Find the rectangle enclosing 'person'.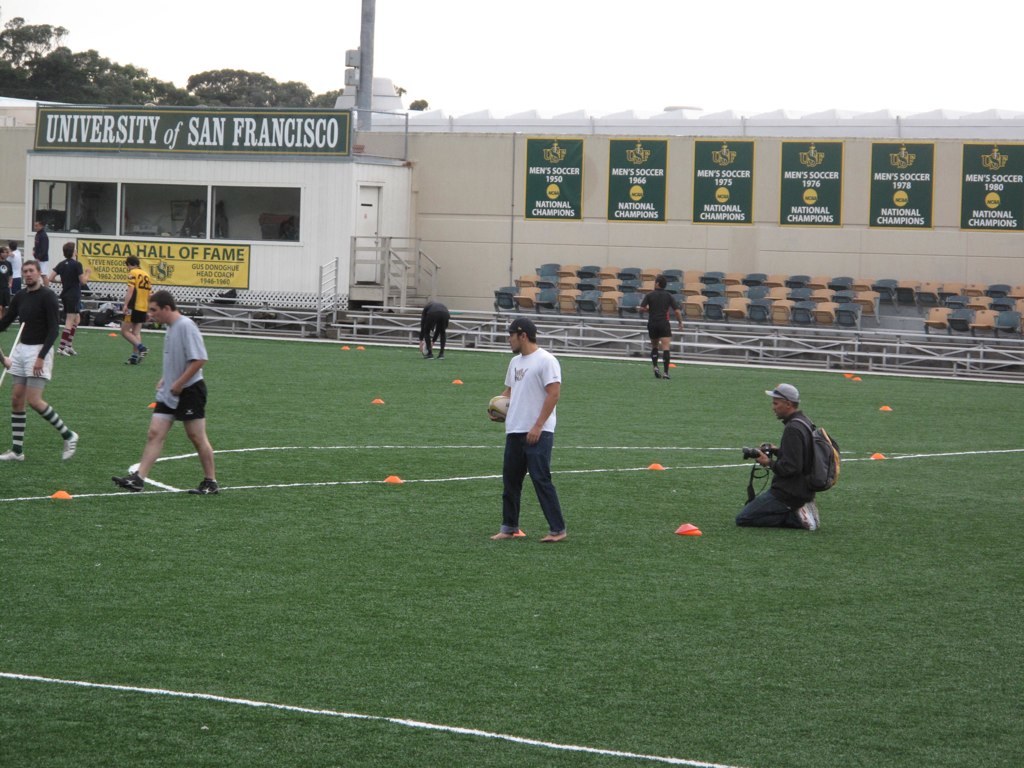
left=44, top=242, right=90, bottom=359.
